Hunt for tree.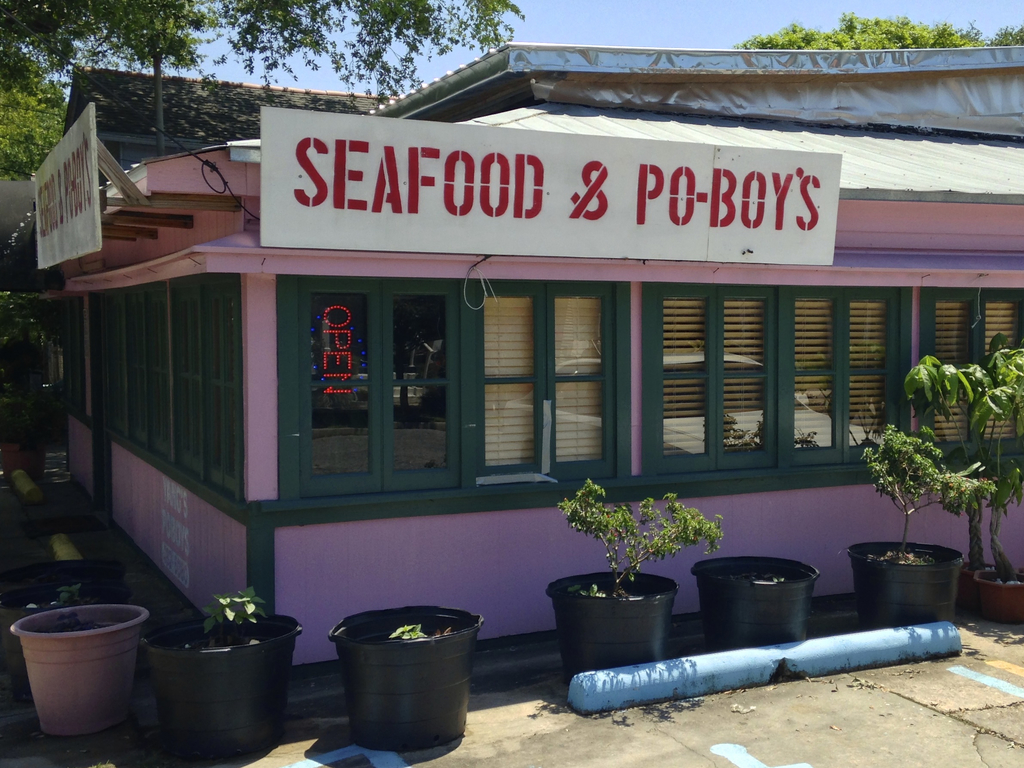
Hunted down at bbox=(736, 8, 984, 47).
